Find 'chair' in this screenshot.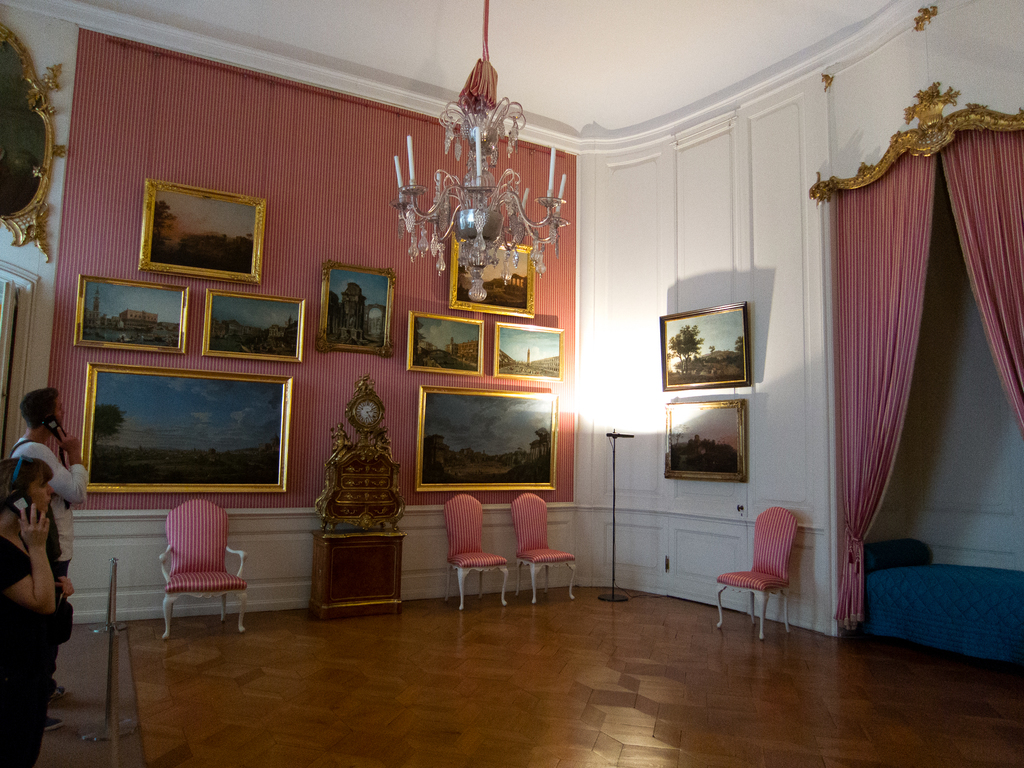
The bounding box for 'chair' is BBox(714, 506, 803, 639).
